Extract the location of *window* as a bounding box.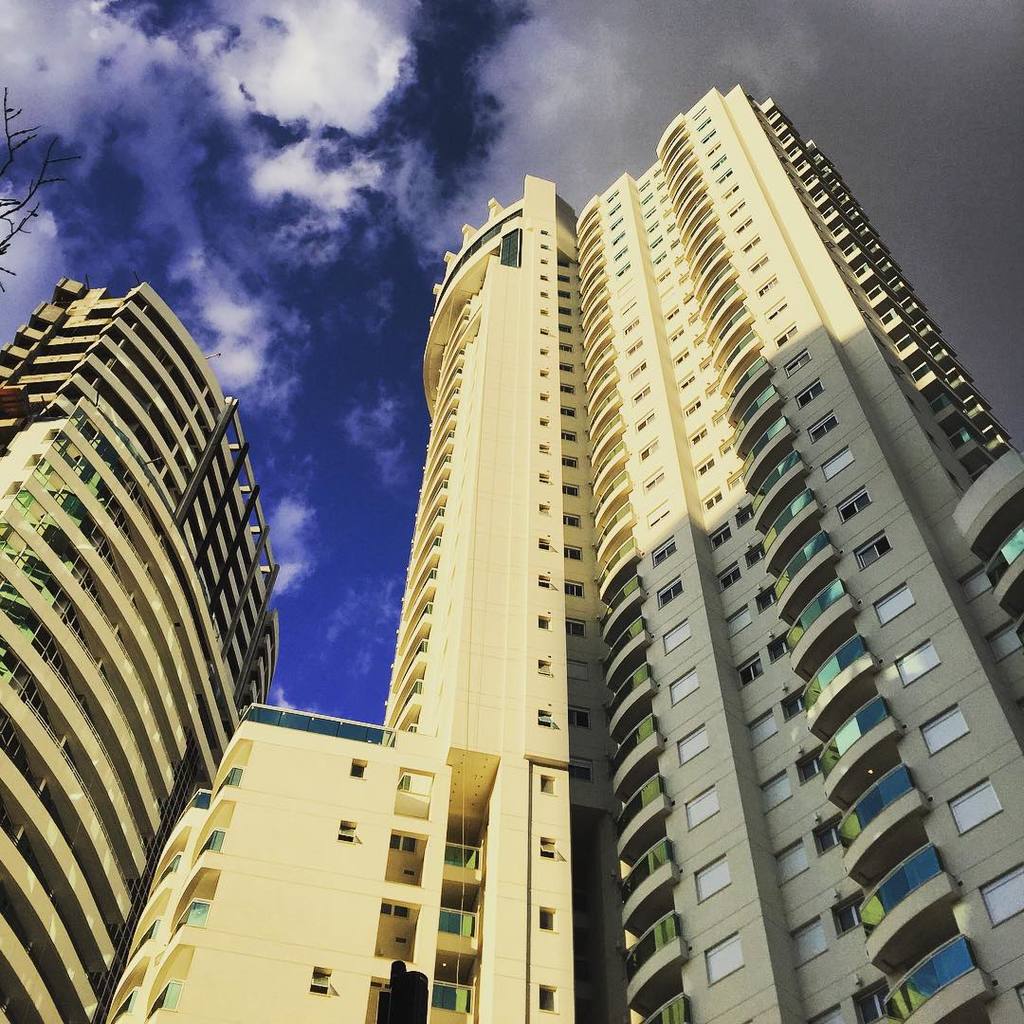
[x1=898, y1=641, x2=933, y2=684].
